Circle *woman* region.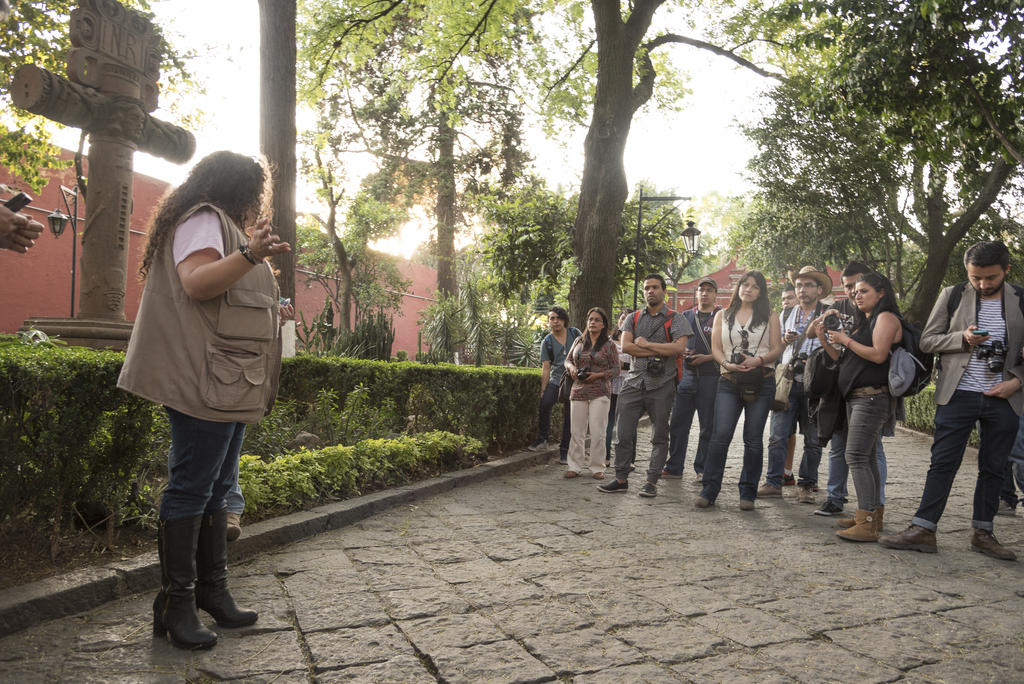
Region: left=812, top=272, right=912, bottom=546.
